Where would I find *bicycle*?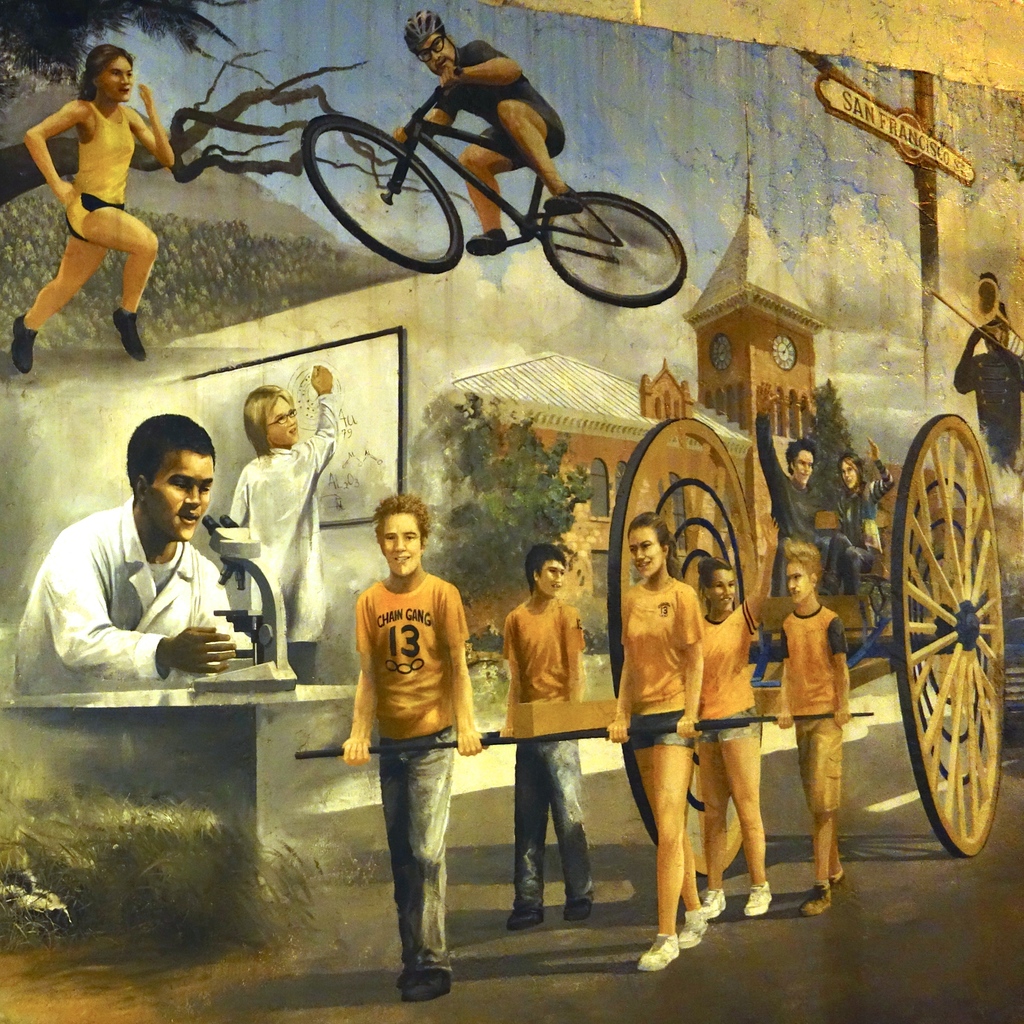
At bbox=[326, 65, 687, 303].
